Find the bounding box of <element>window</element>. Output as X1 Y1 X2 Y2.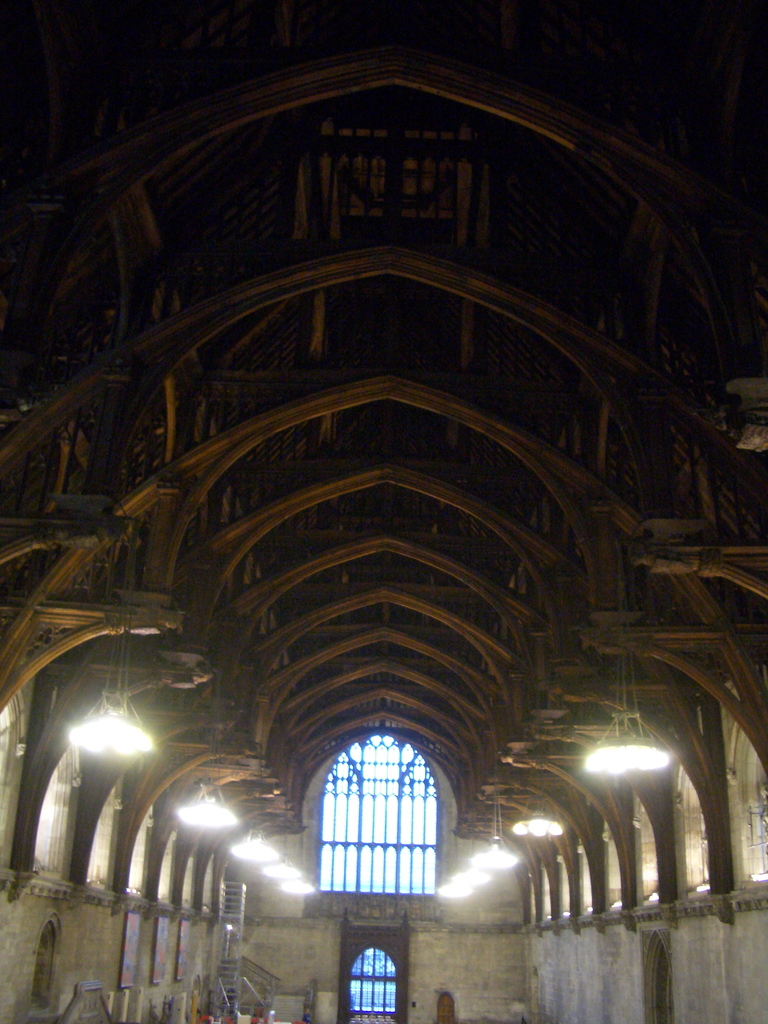
347 945 397 1017.
